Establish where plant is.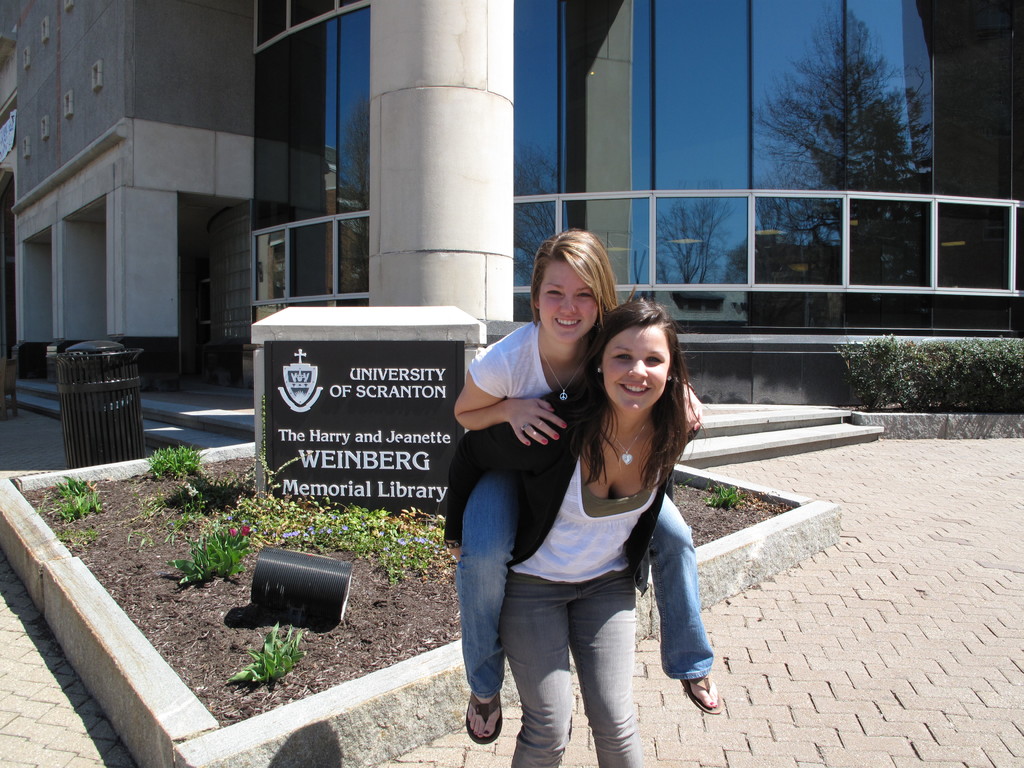
Established at [left=150, top=445, right=211, bottom=492].
